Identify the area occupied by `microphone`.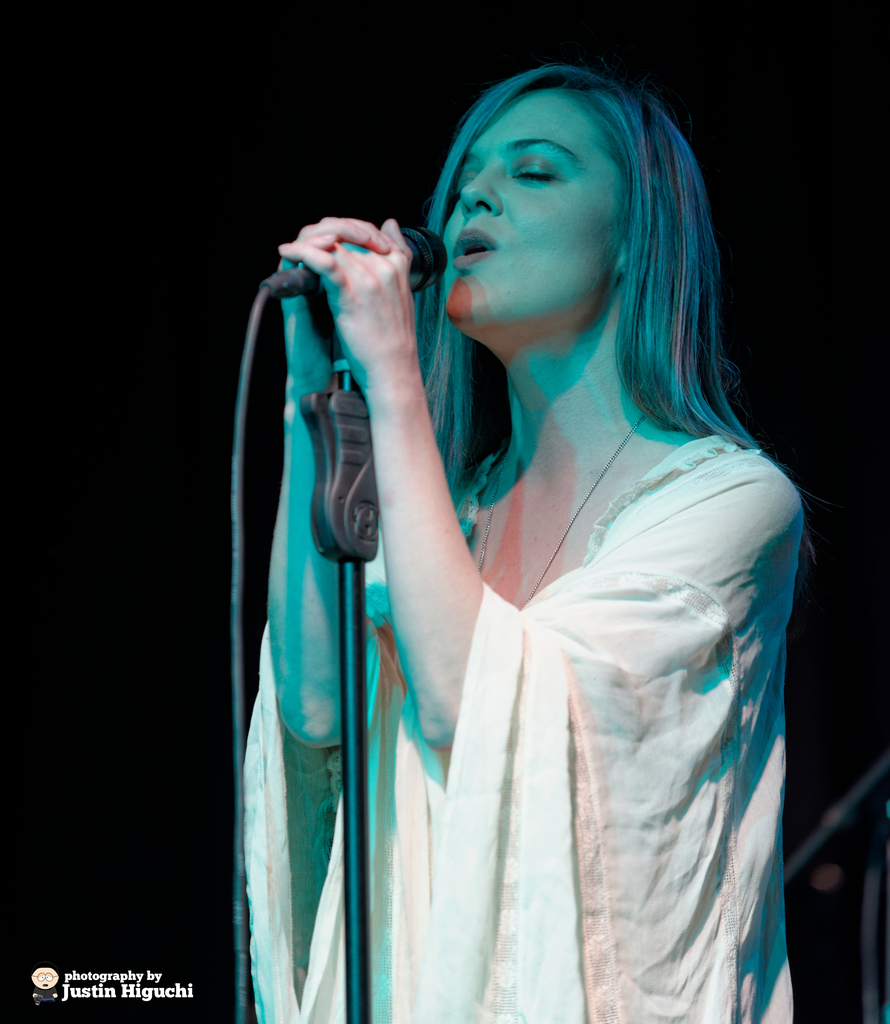
Area: x1=218 y1=212 x2=498 y2=908.
